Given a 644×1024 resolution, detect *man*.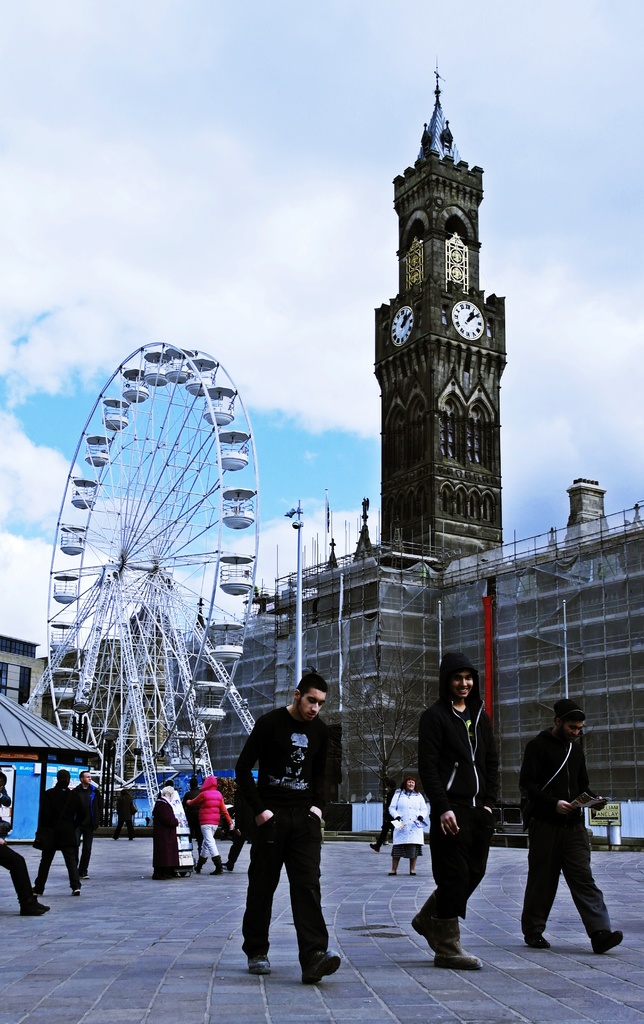
box=[232, 682, 350, 988].
